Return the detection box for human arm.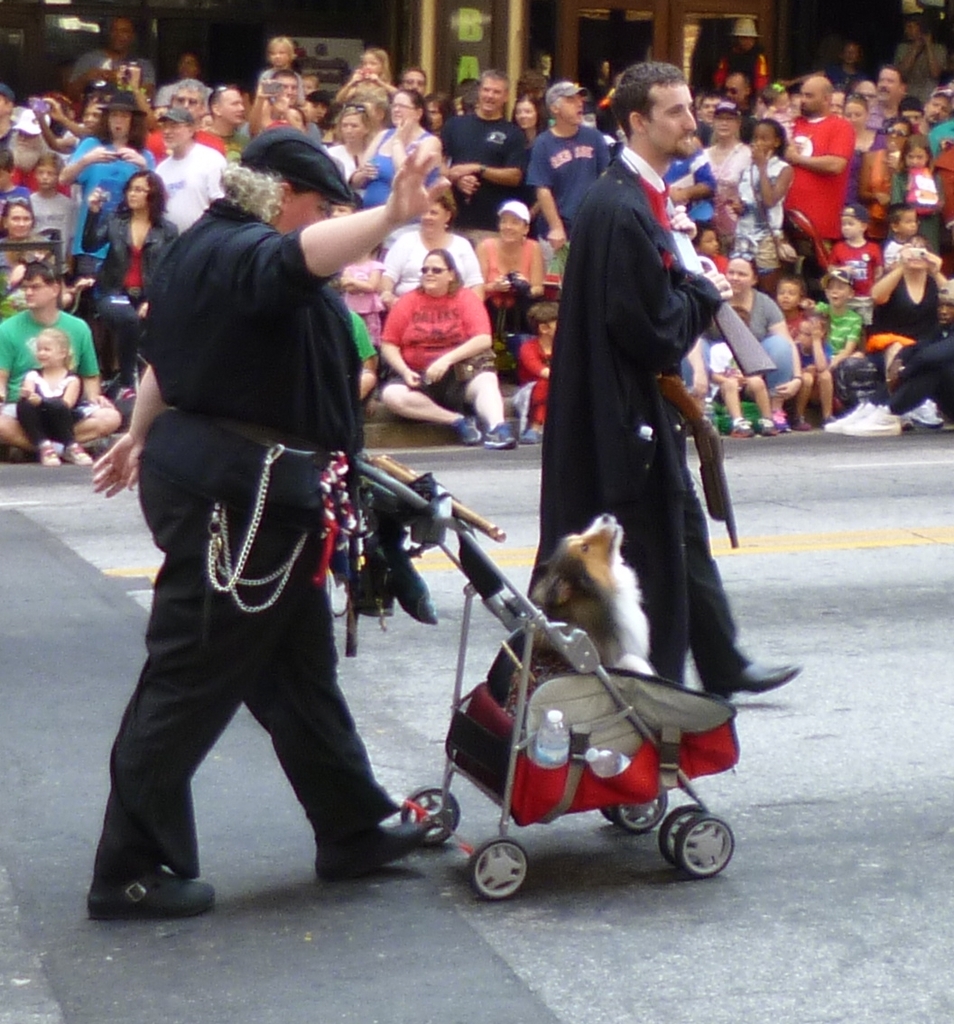
BBox(524, 238, 545, 299).
